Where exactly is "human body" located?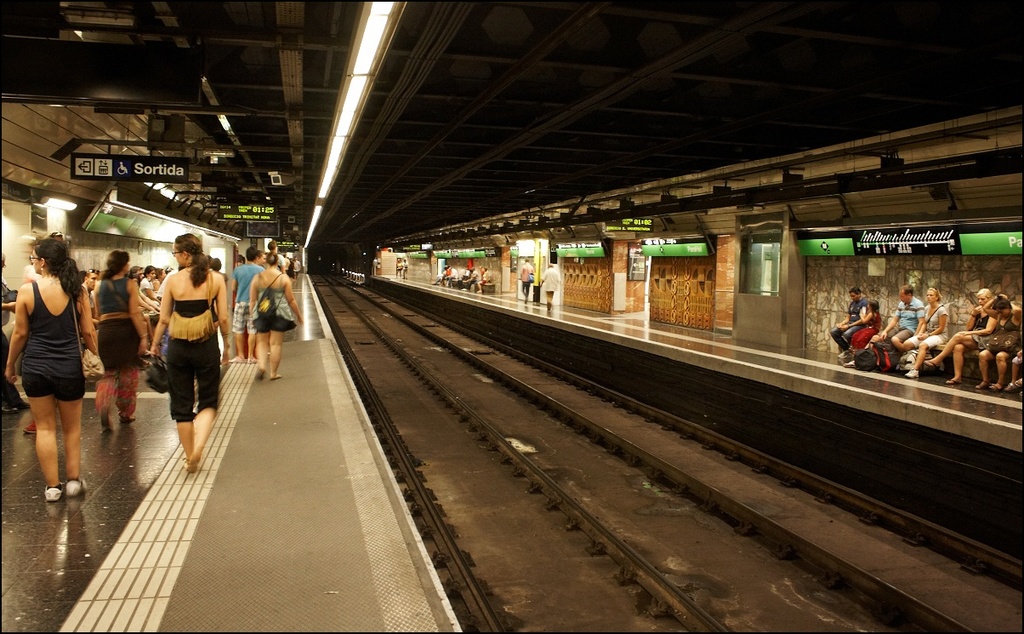
Its bounding box is <region>519, 264, 534, 304</region>.
